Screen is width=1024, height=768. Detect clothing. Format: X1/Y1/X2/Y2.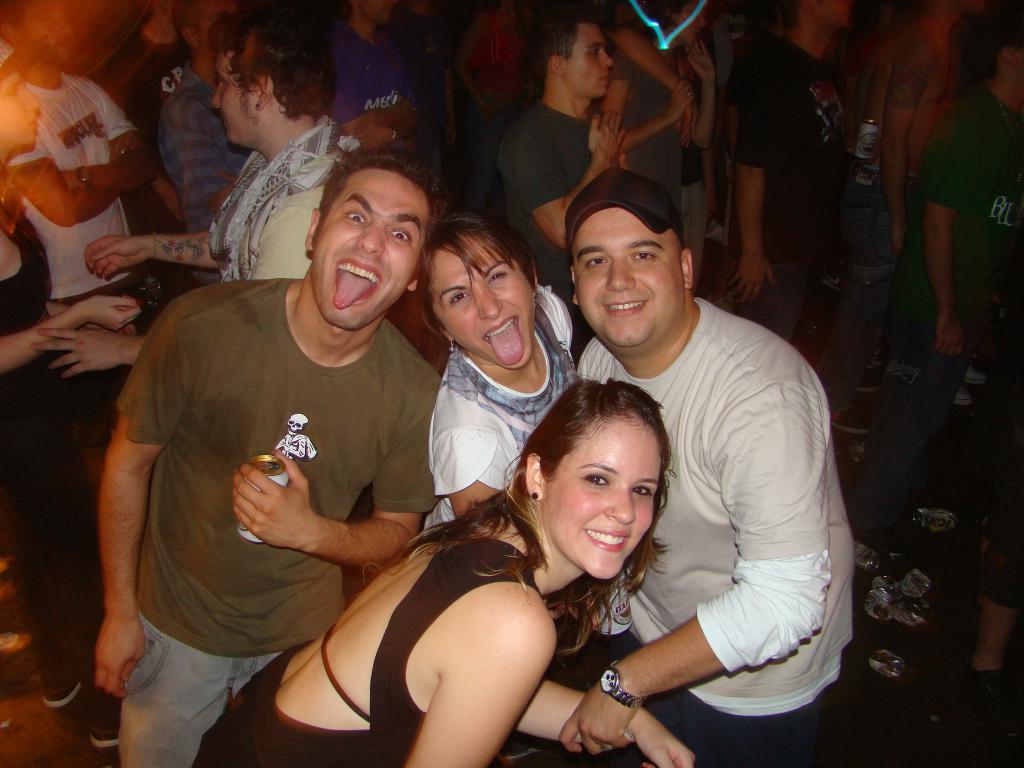
153/59/250/227.
